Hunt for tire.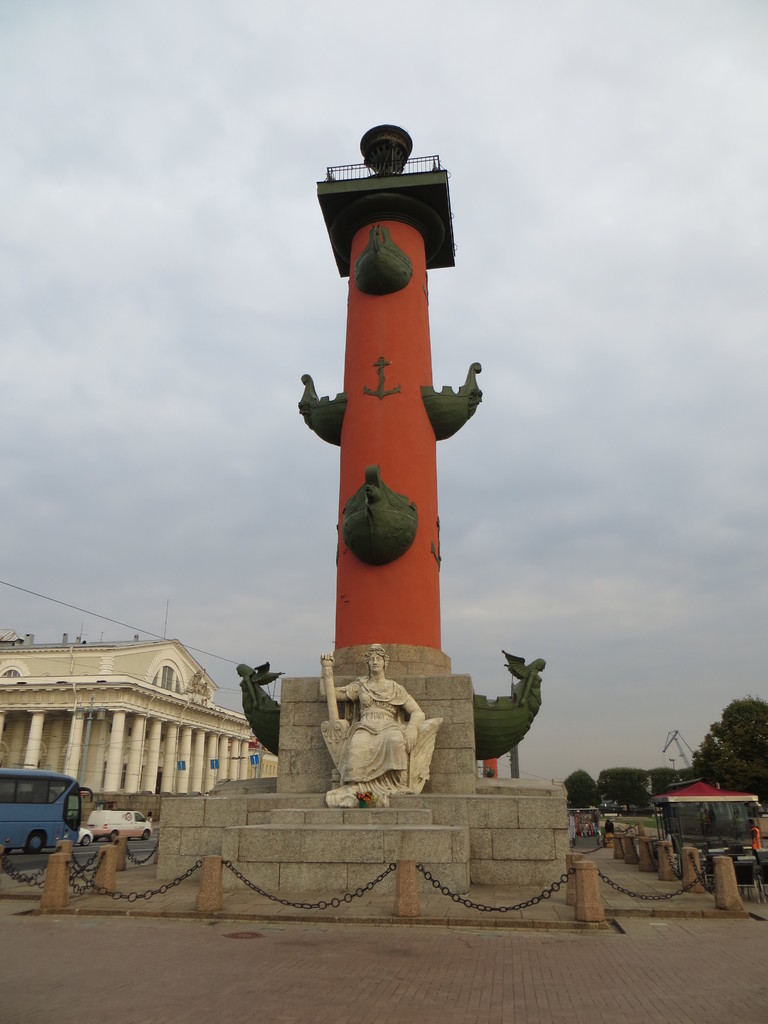
Hunted down at box=[19, 833, 45, 853].
